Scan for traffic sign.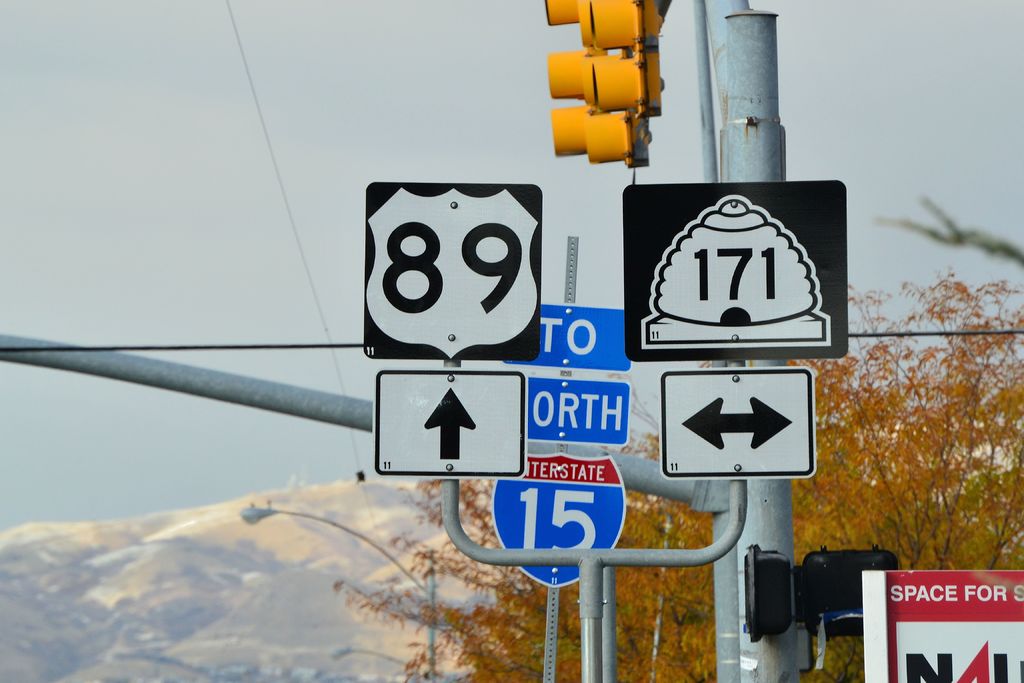
Scan result: [376,374,527,478].
